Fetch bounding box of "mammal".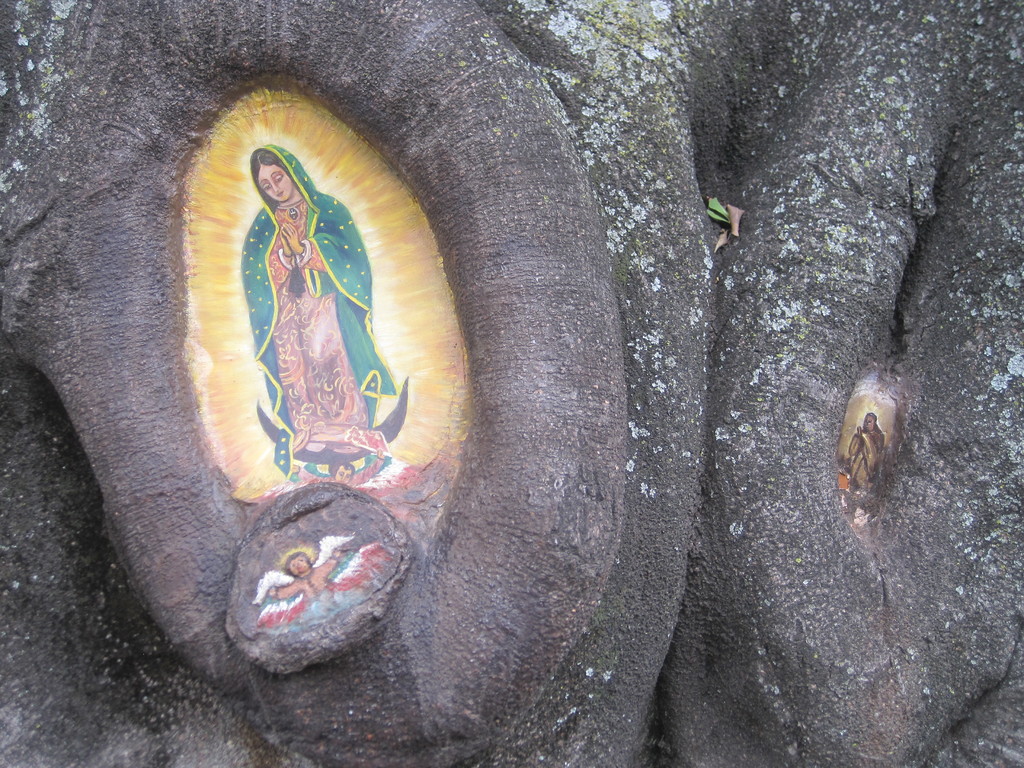
Bbox: bbox=(290, 444, 381, 480).
